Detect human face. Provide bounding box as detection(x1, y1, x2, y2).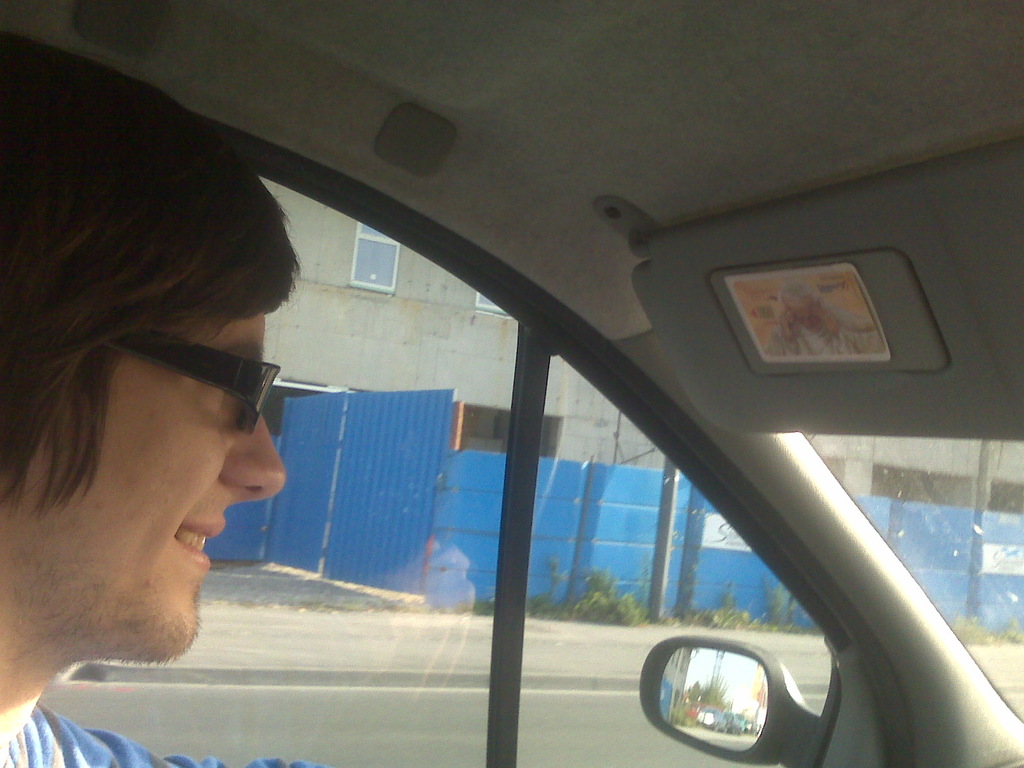
detection(20, 285, 280, 663).
